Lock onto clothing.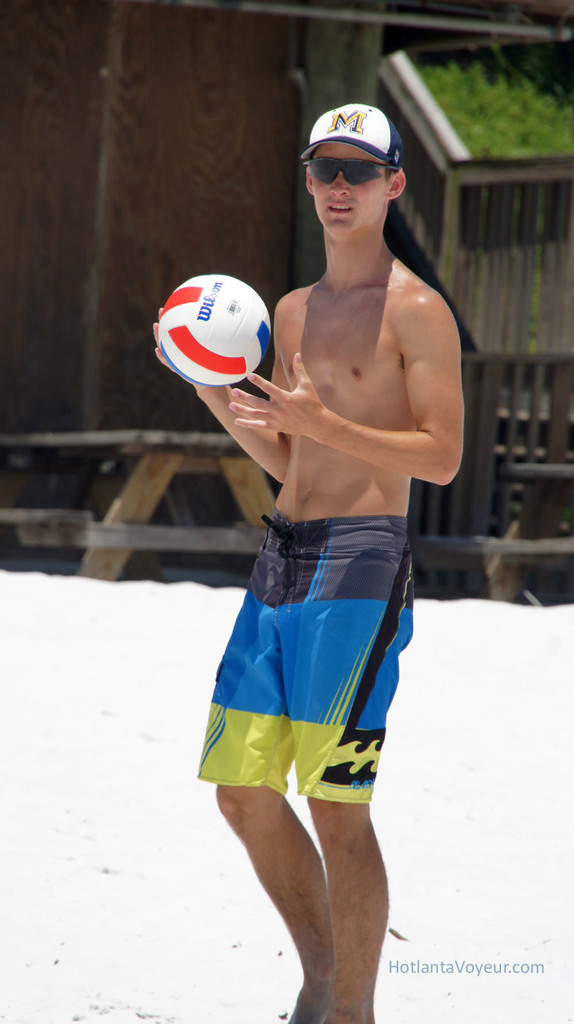
Locked: bbox(192, 470, 412, 806).
